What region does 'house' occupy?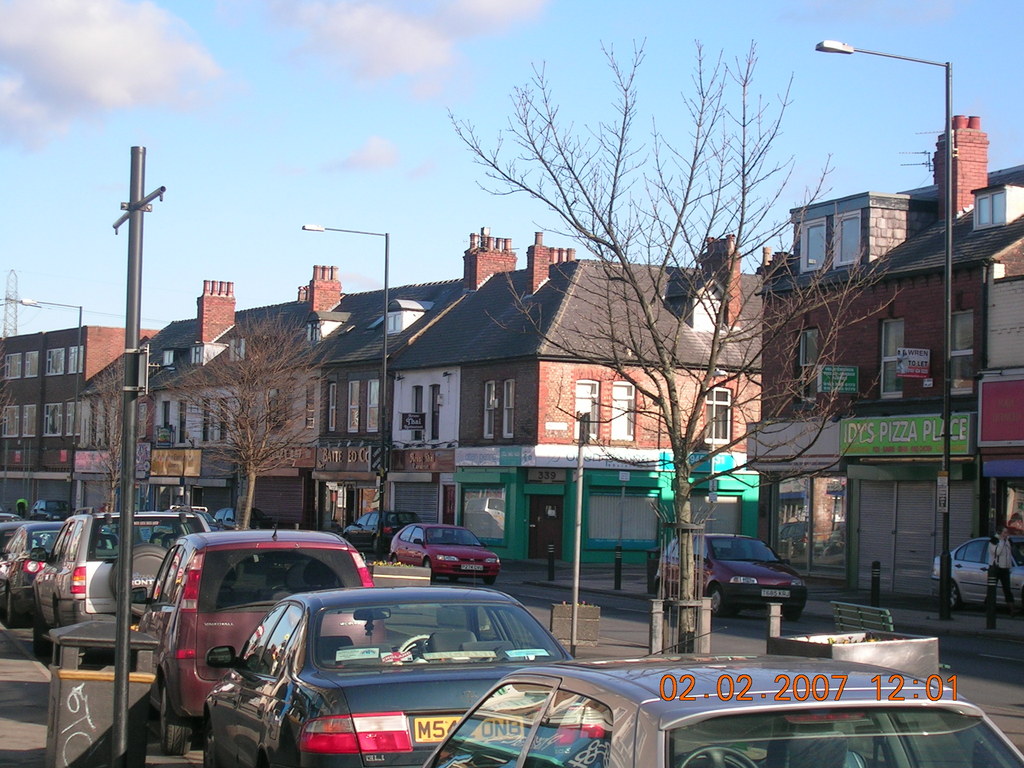
(0, 322, 153, 523).
